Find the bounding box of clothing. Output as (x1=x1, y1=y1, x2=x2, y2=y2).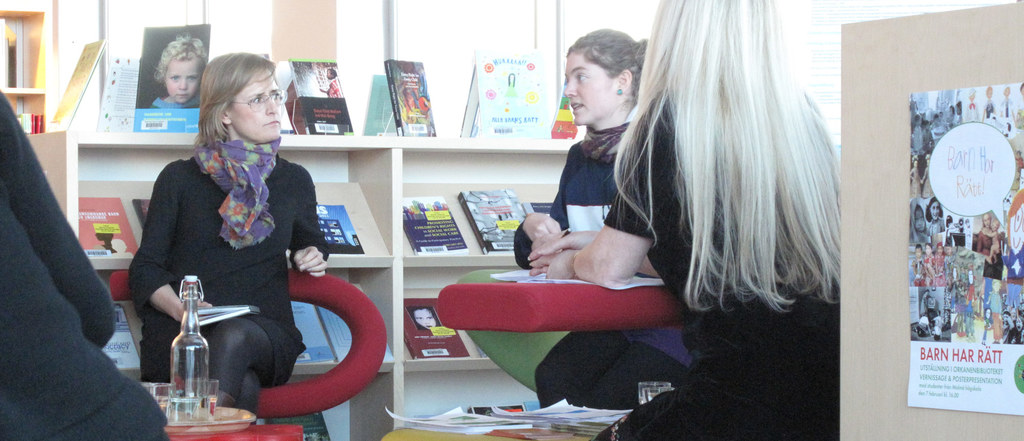
(x1=601, y1=82, x2=837, y2=440).
